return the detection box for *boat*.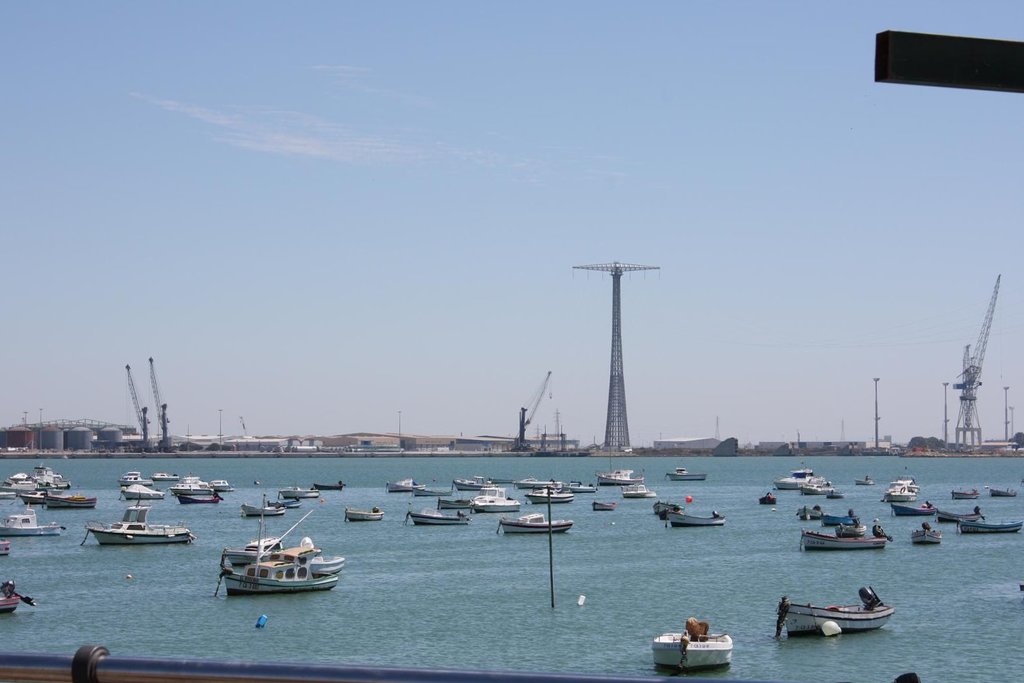
bbox=(771, 462, 822, 490).
